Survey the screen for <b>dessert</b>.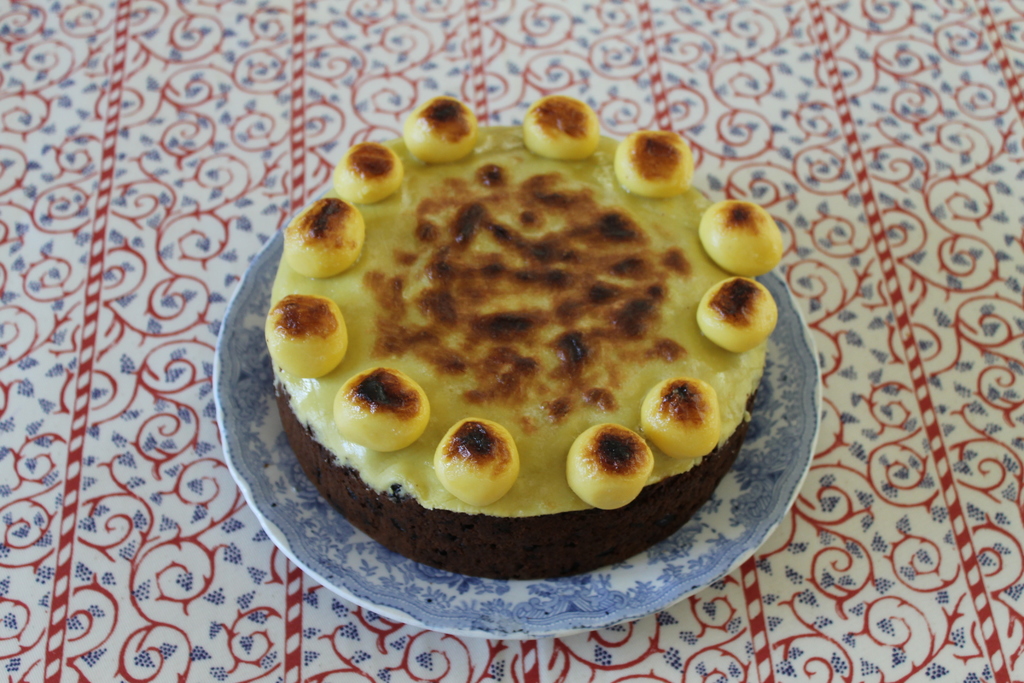
Survey found: {"x1": 278, "y1": 93, "x2": 797, "y2": 547}.
